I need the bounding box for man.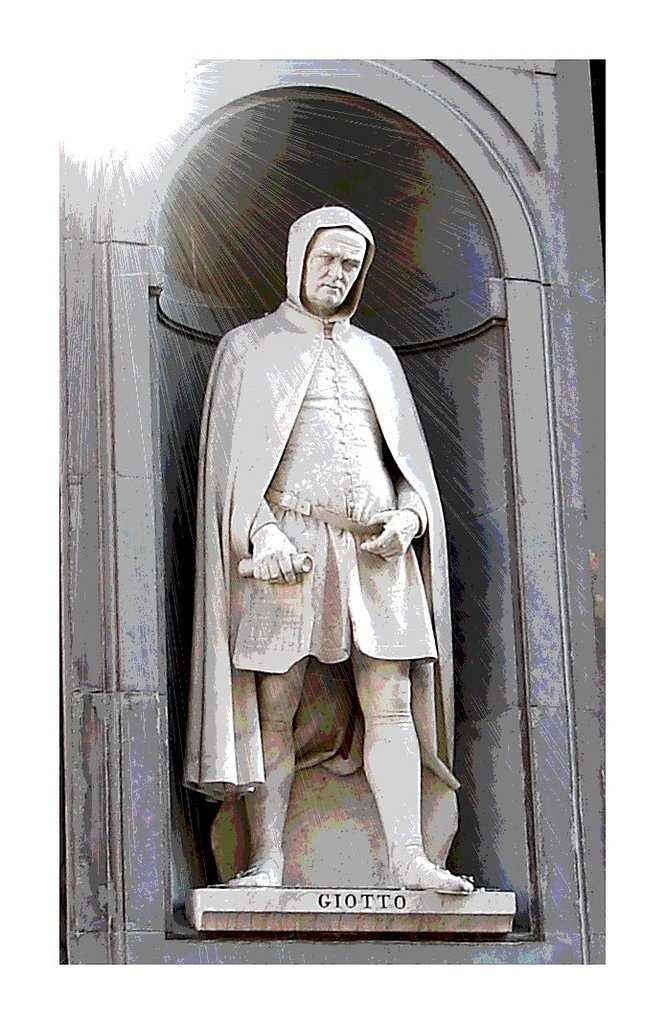
Here it is: <bbox>185, 163, 505, 955</bbox>.
